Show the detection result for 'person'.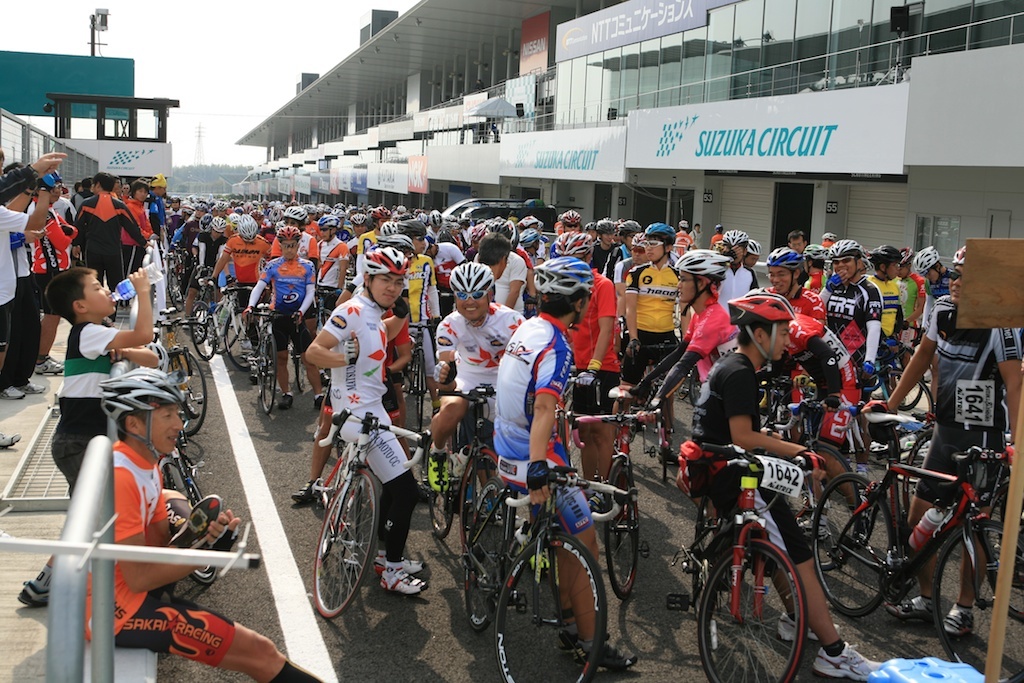
crop(631, 252, 740, 534).
